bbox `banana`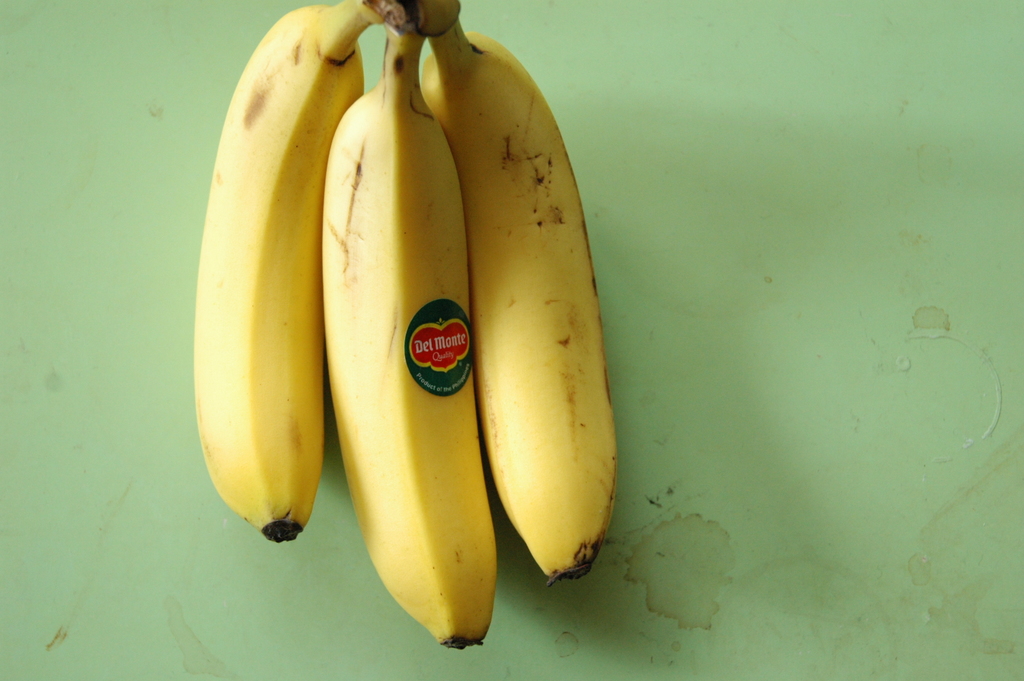
bbox=(191, 0, 368, 540)
